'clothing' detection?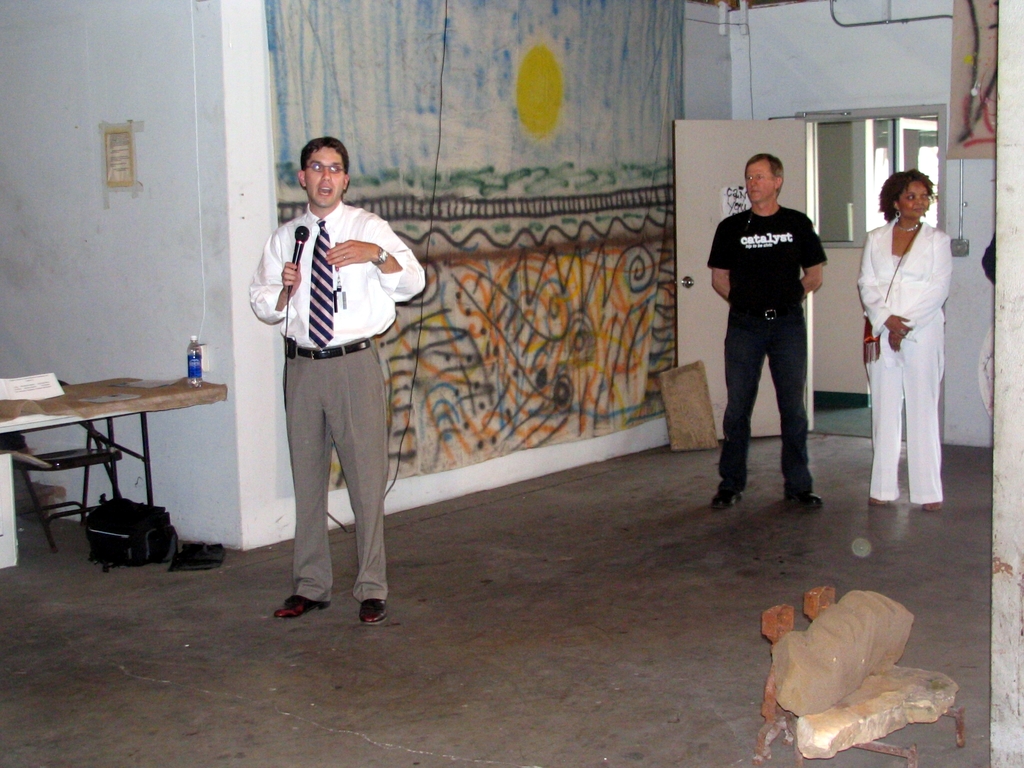
locate(857, 216, 948, 505)
